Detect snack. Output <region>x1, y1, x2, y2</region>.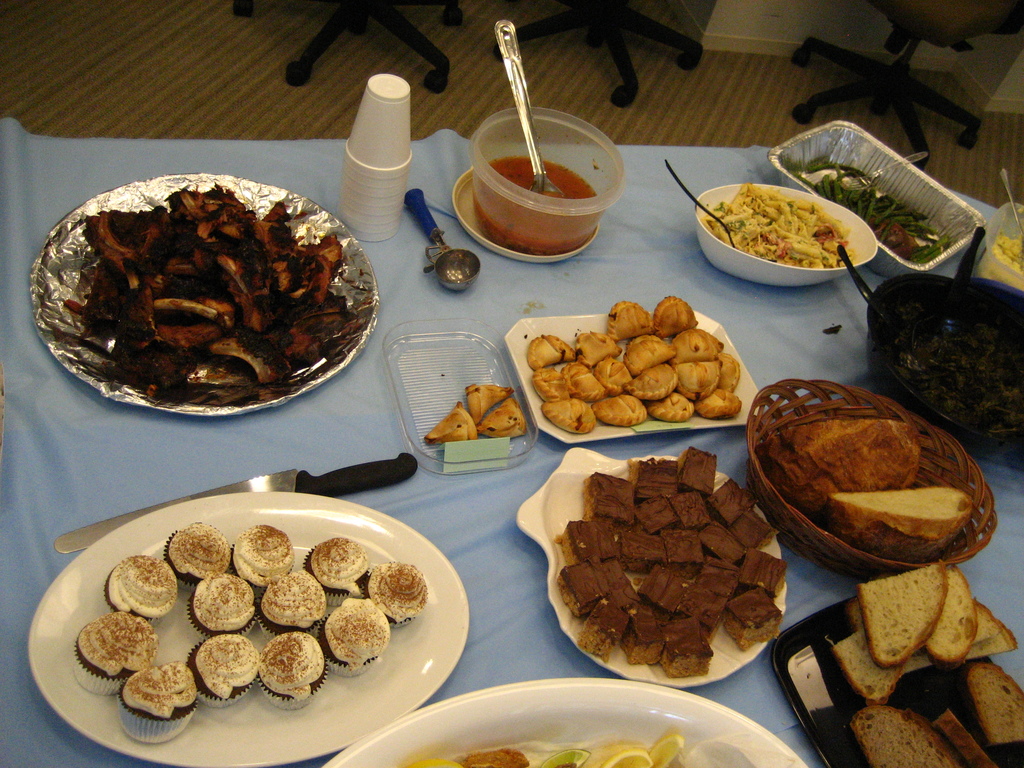
<region>579, 466, 792, 677</region>.
